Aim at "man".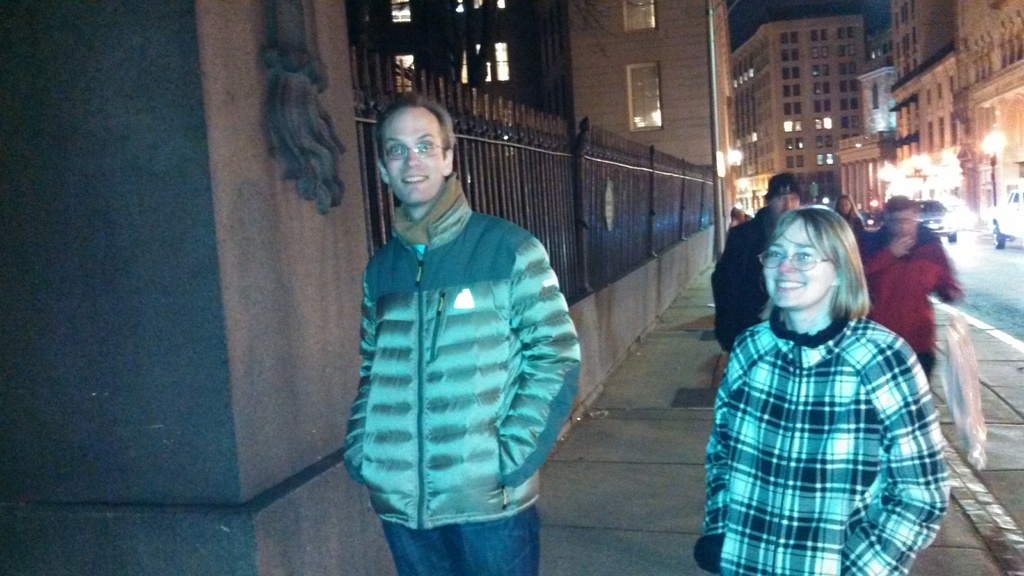
Aimed at <bbox>855, 193, 961, 380</bbox>.
